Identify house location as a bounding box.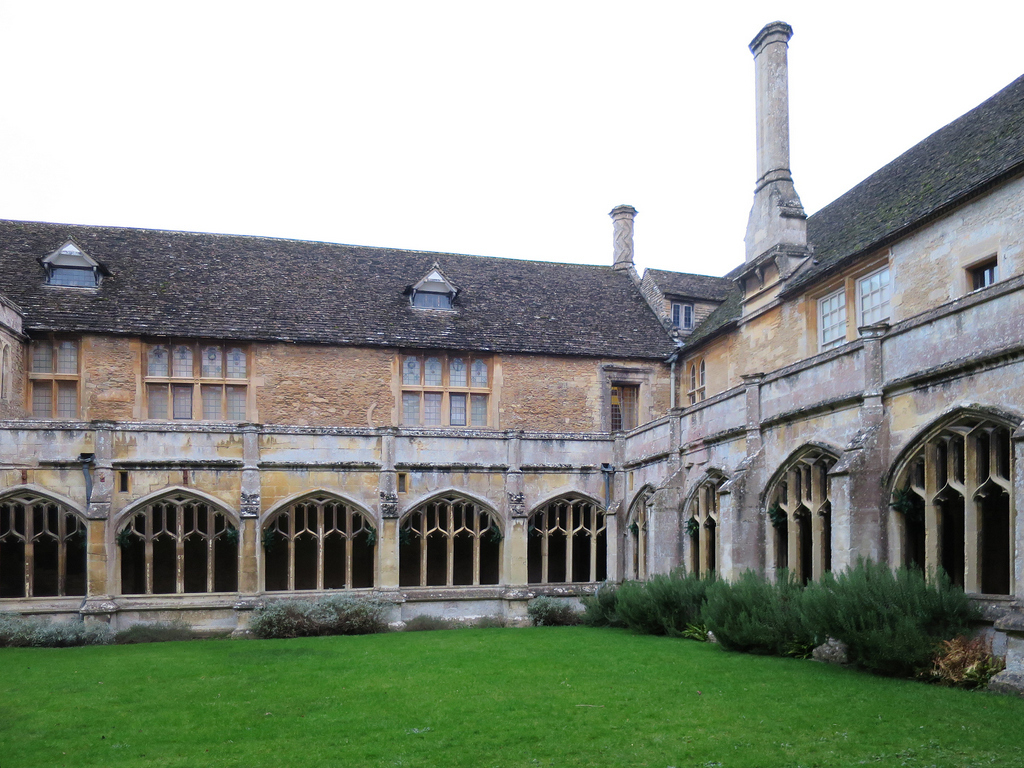
(left=0, top=17, right=1023, bottom=691).
